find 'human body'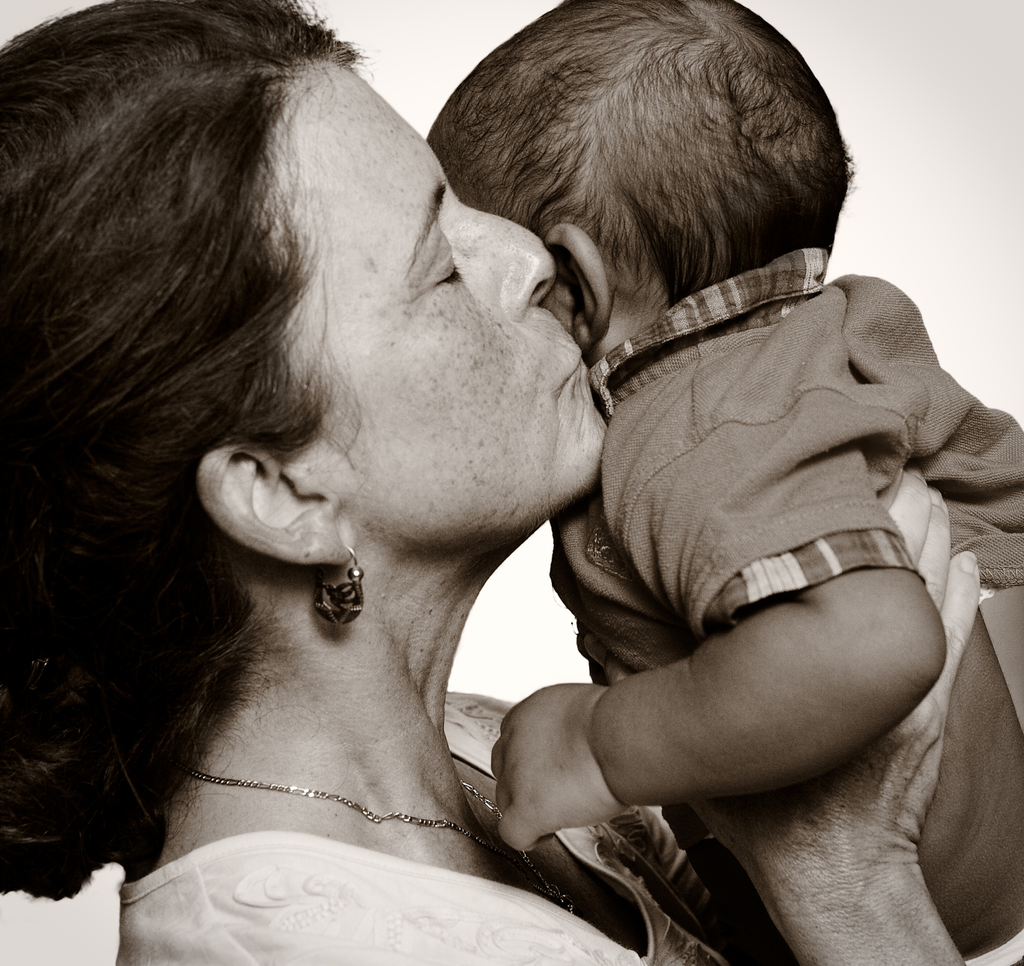
l=120, t=472, r=977, b=965
